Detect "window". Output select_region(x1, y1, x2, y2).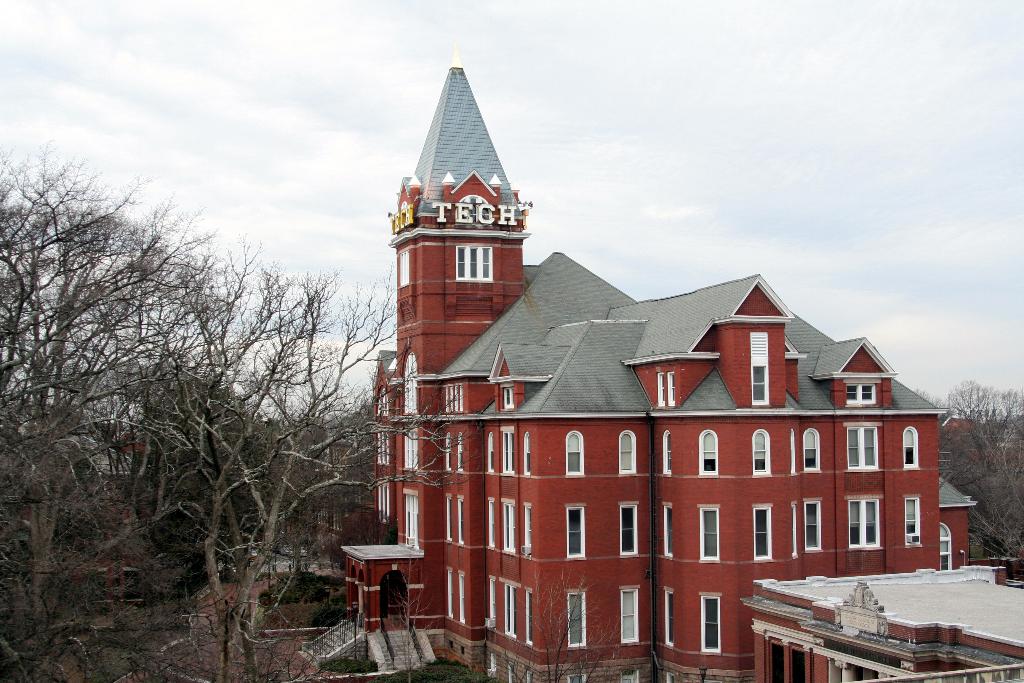
select_region(904, 431, 917, 468).
